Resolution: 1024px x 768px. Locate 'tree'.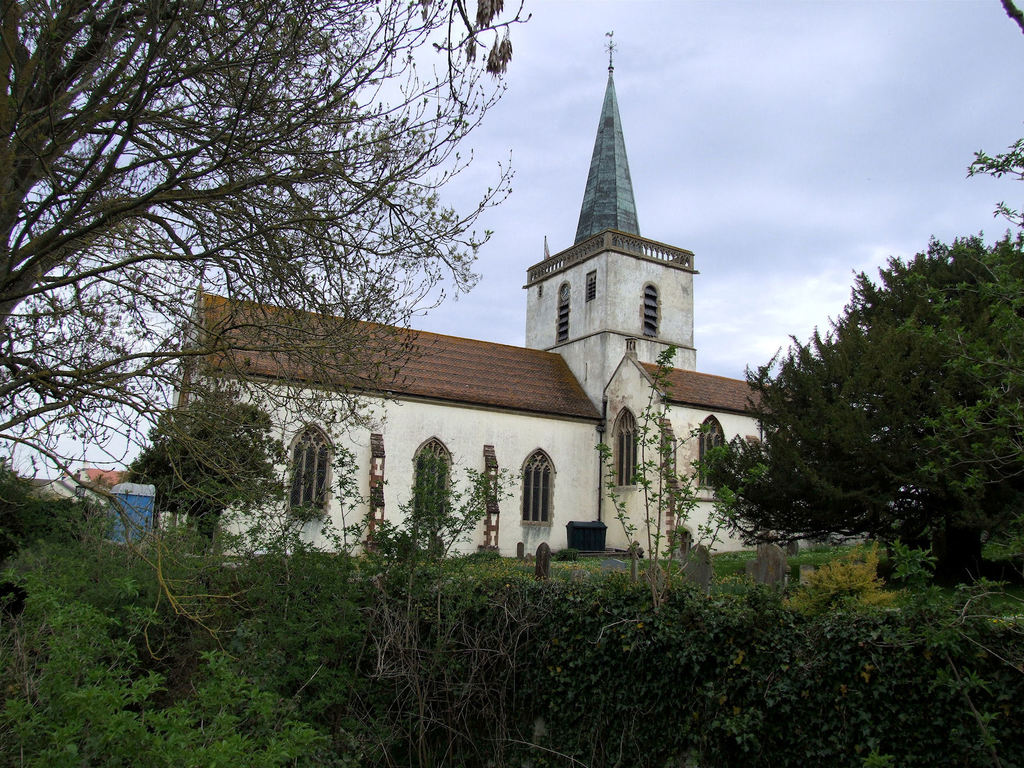
{"x1": 122, "y1": 393, "x2": 287, "y2": 557}.
